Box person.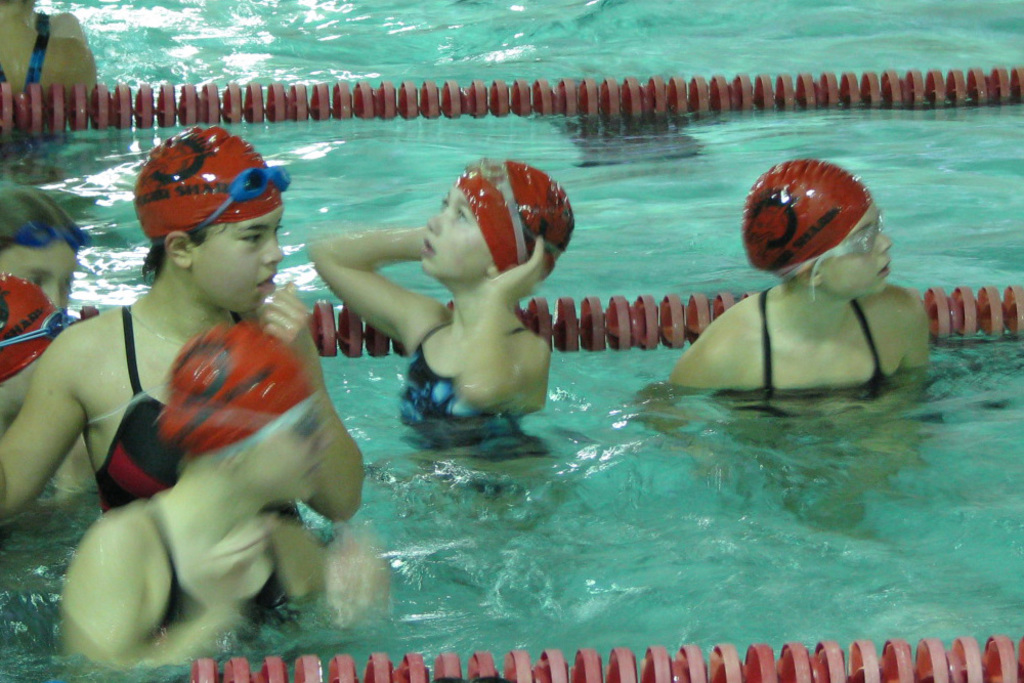
Rect(306, 158, 573, 511).
